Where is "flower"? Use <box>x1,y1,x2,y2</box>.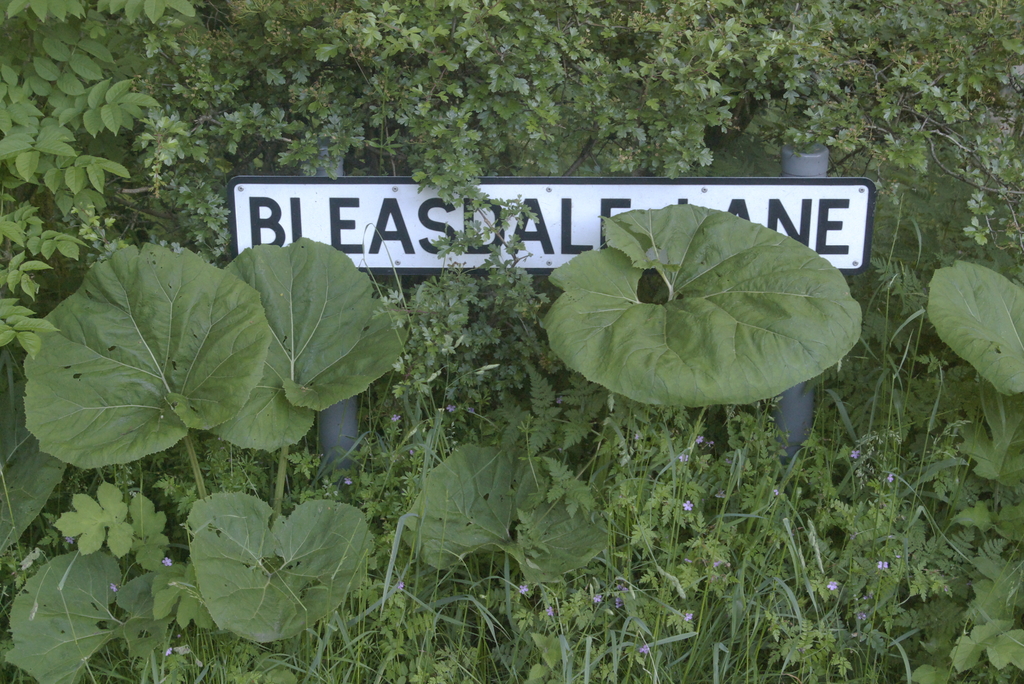
<box>826,580,838,591</box>.
